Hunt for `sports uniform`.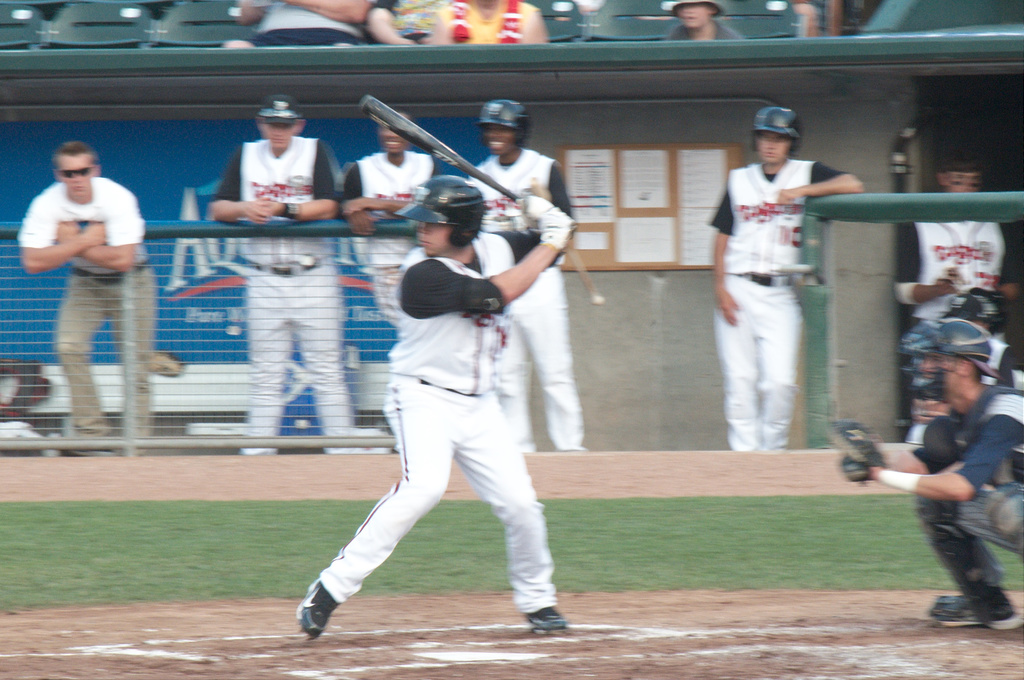
Hunted down at (717,157,853,454).
